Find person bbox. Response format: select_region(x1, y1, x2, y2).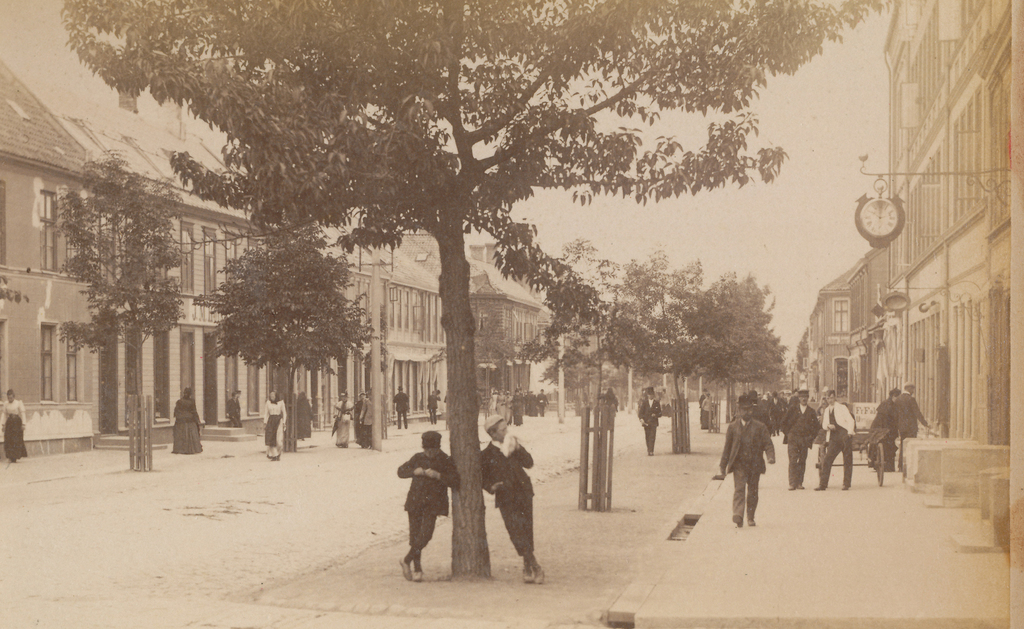
select_region(425, 389, 440, 425).
